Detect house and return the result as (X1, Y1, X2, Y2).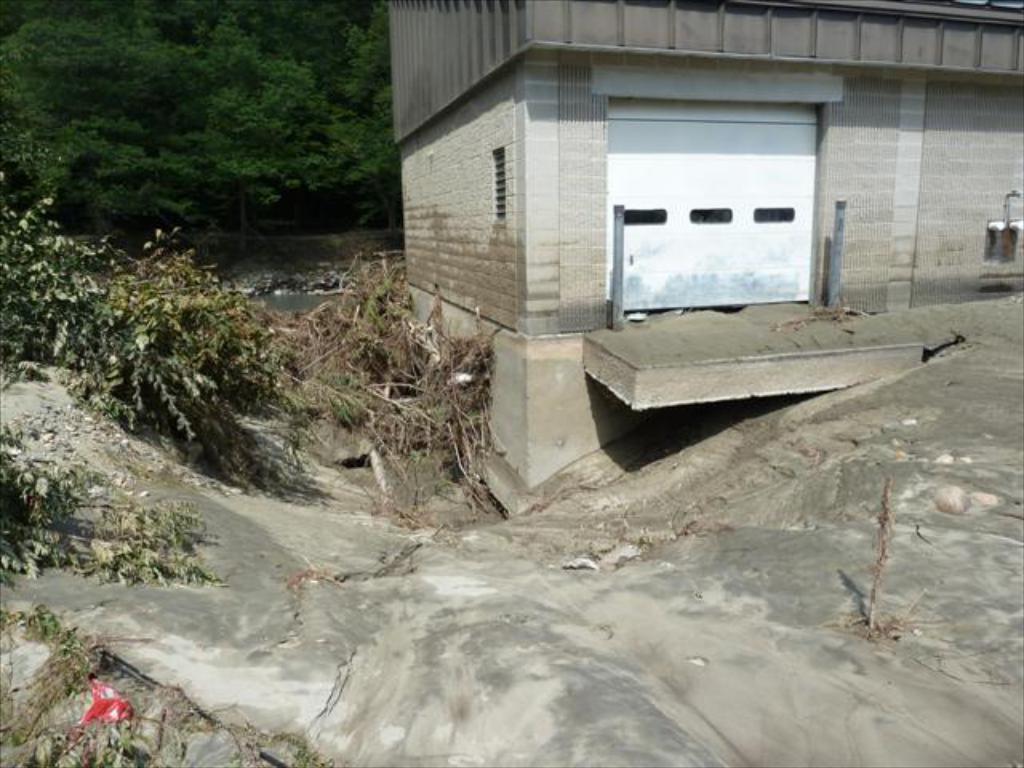
(291, 0, 998, 518).
